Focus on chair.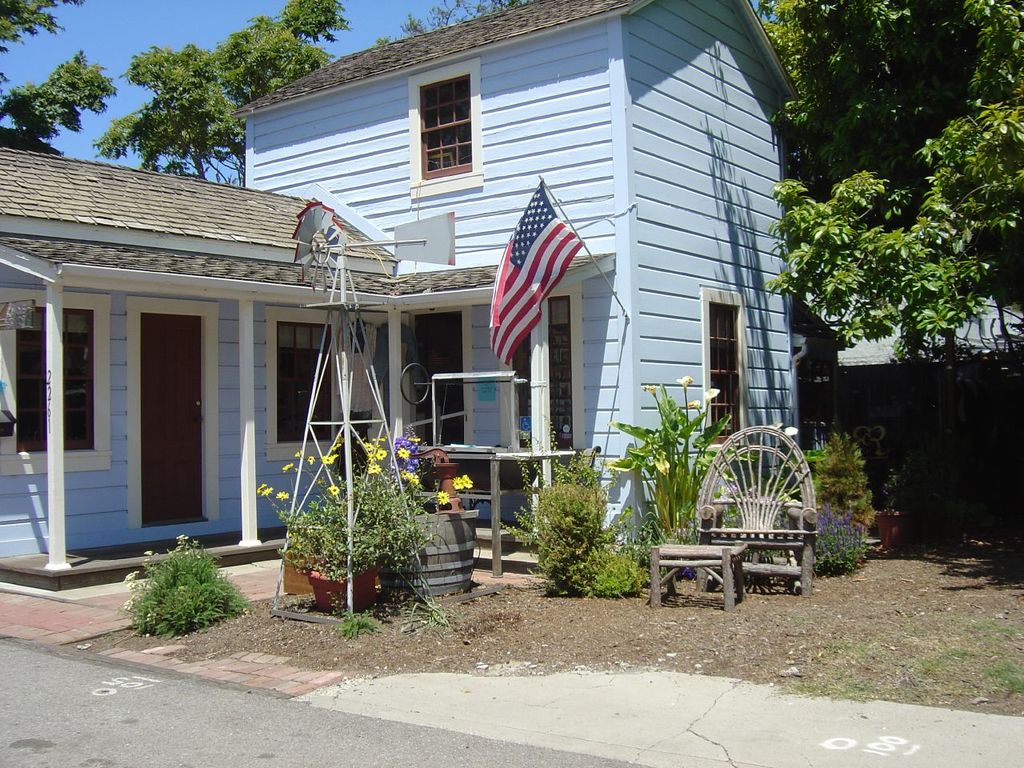
Focused at box=[690, 418, 822, 594].
